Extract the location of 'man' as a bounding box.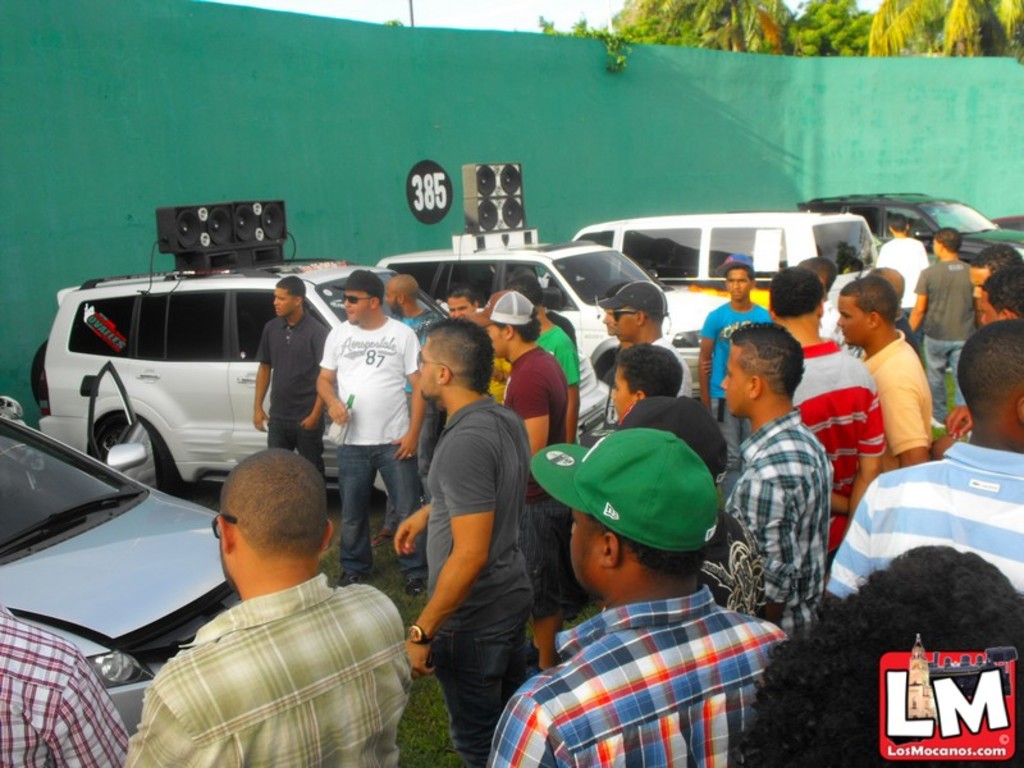
[375,273,447,503].
